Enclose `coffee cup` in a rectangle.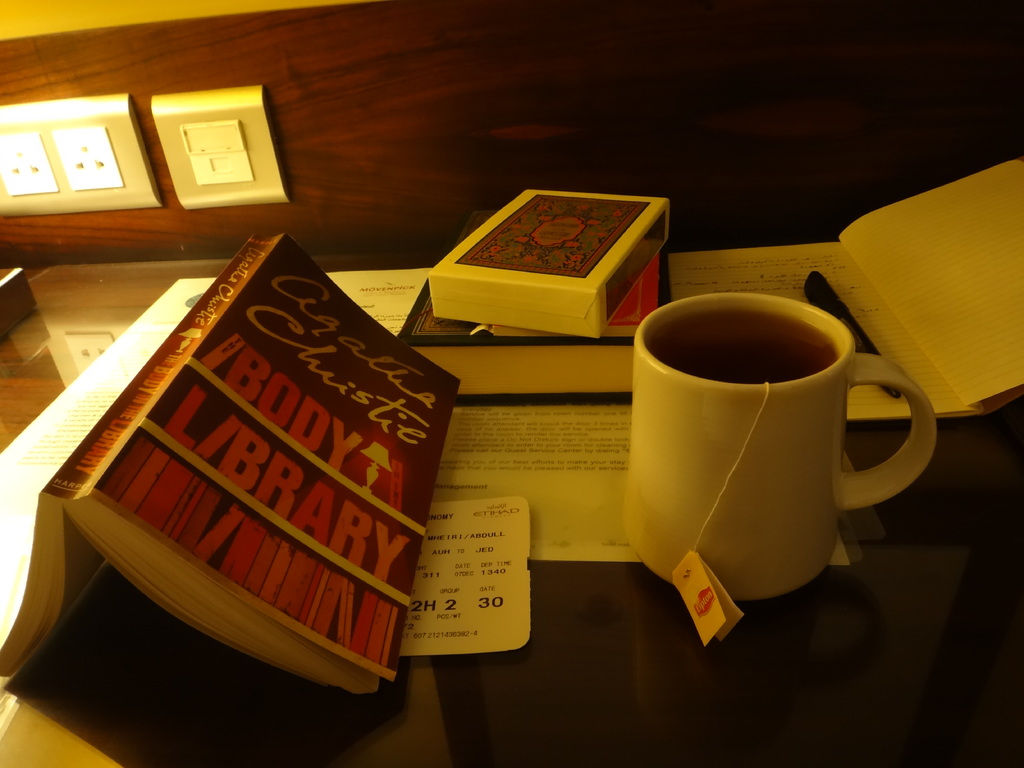
x1=625, y1=292, x2=941, y2=606.
